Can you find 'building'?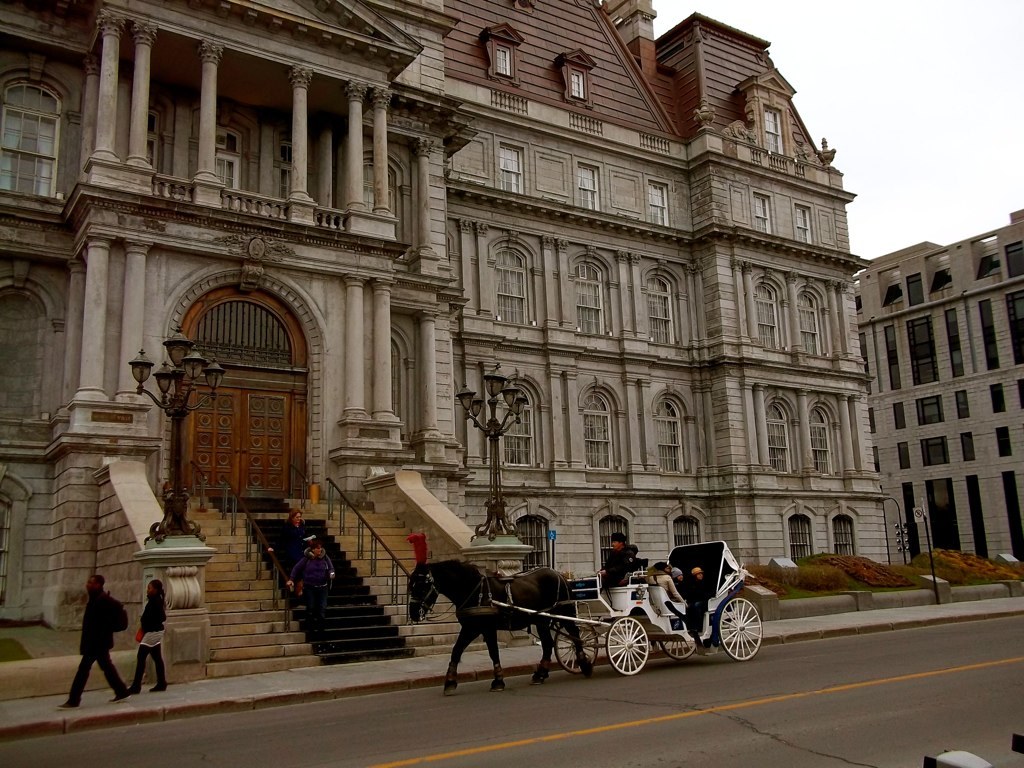
Yes, bounding box: [0,0,894,703].
